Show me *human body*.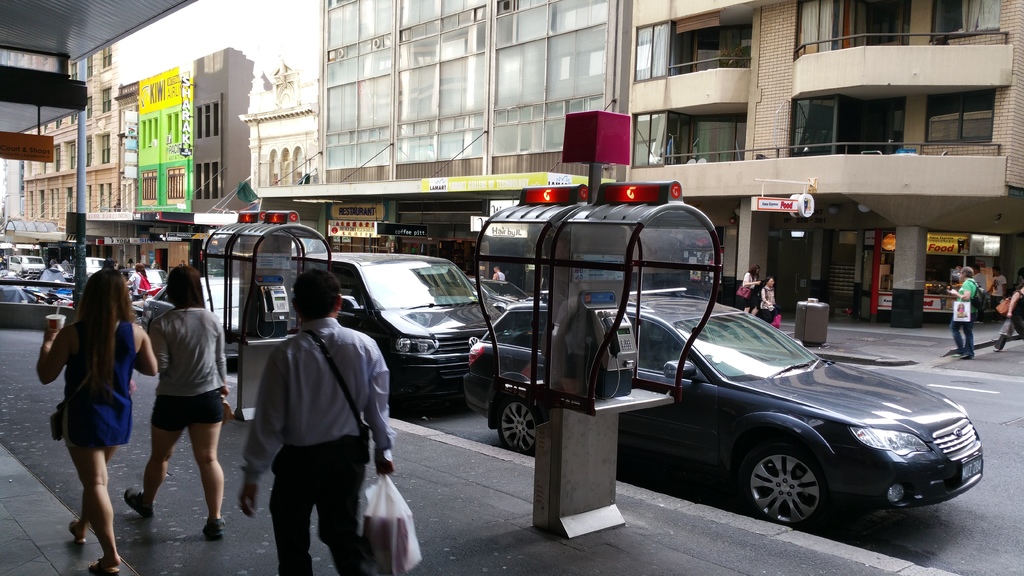
*human body* is here: <region>950, 280, 982, 358</region>.
